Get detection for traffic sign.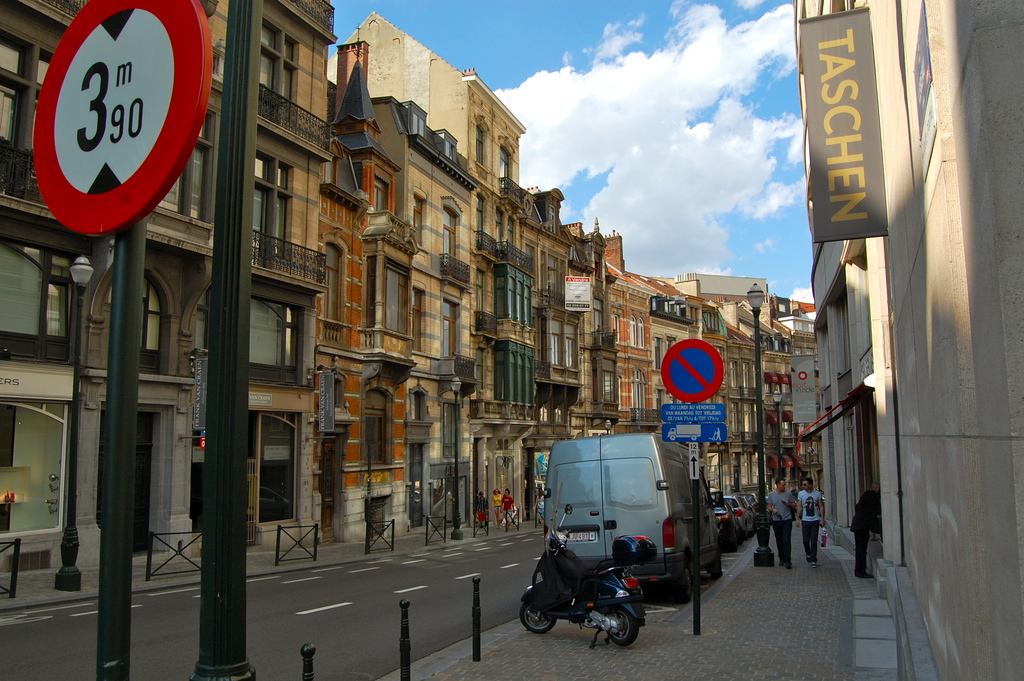
Detection: Rect(28, 0, 217, 234).
